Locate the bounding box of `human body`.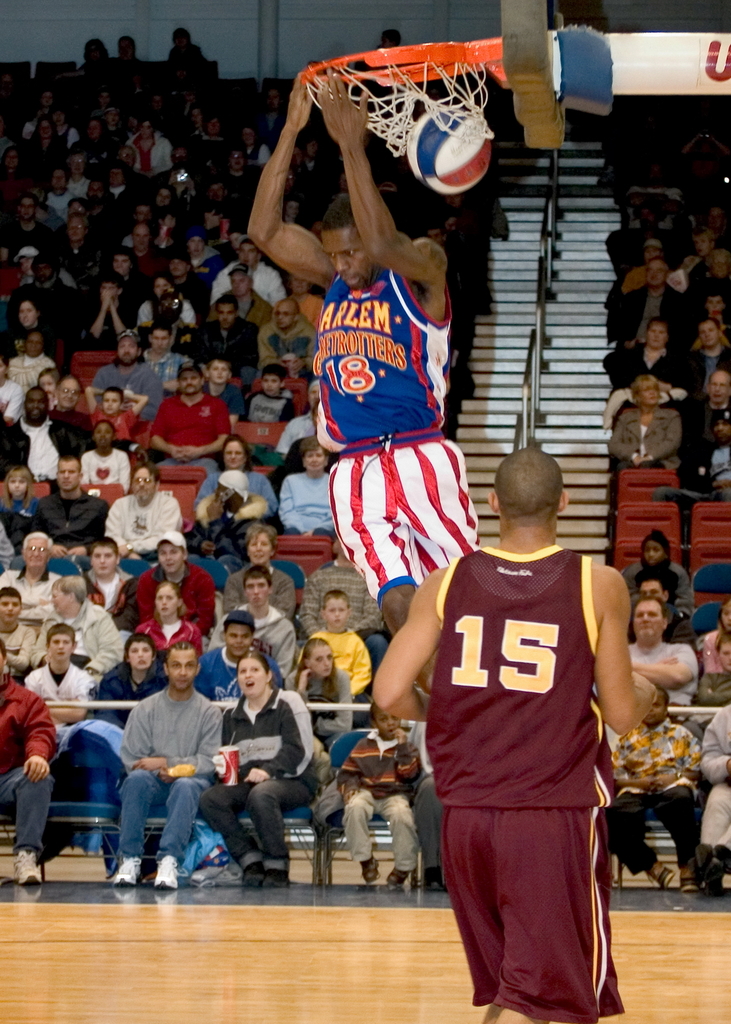
Bounding box: rect(224, 126, 272, 172).
